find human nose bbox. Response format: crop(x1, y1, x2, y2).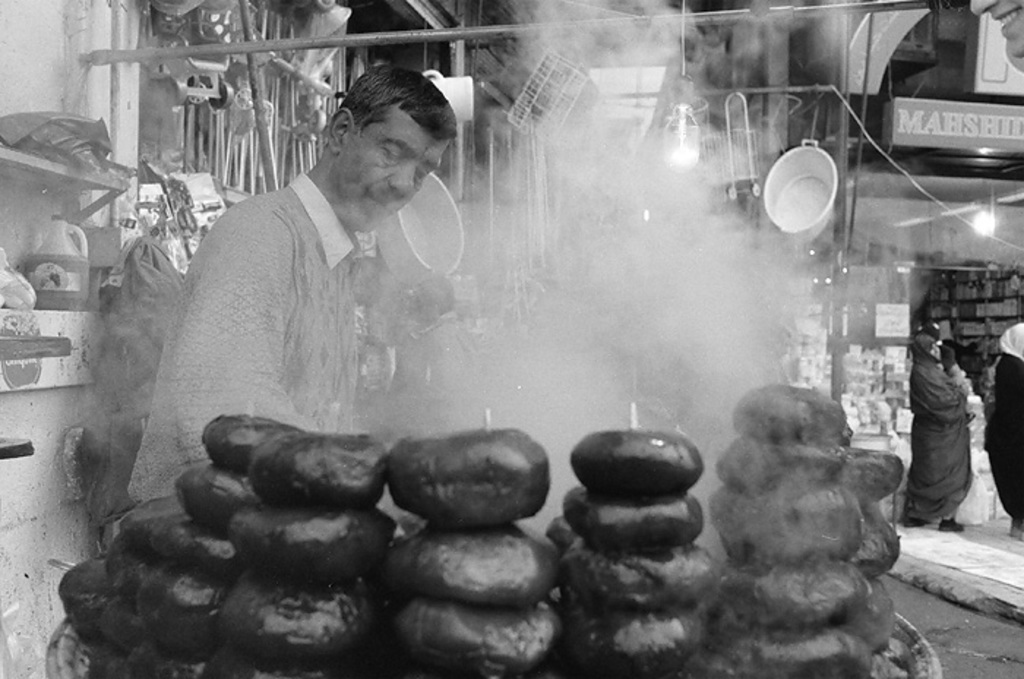
crop(385, 168, 414, 205).
